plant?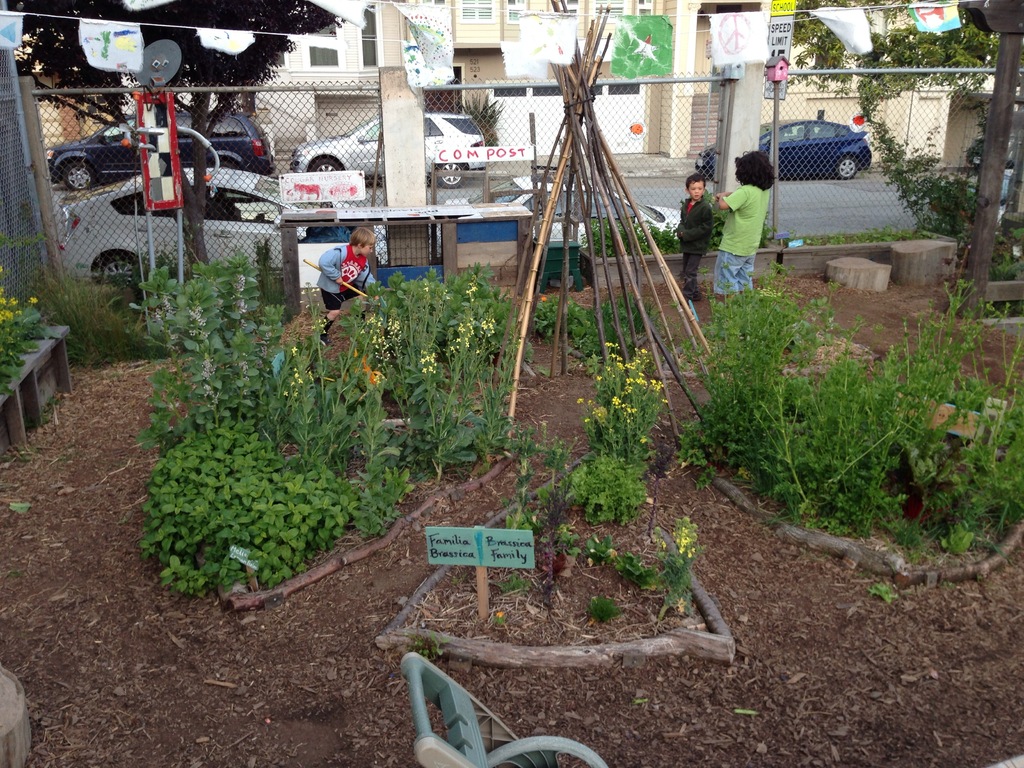
locate(455, 93, 506, 146)
